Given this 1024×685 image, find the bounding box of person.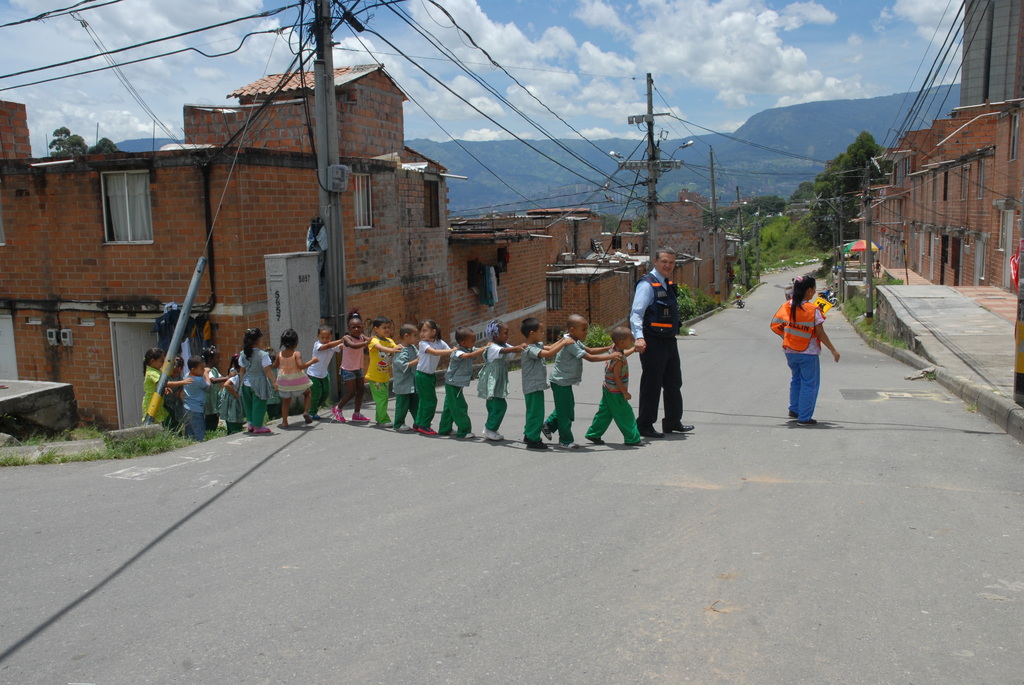
locate(874, 260, 881, 276).
